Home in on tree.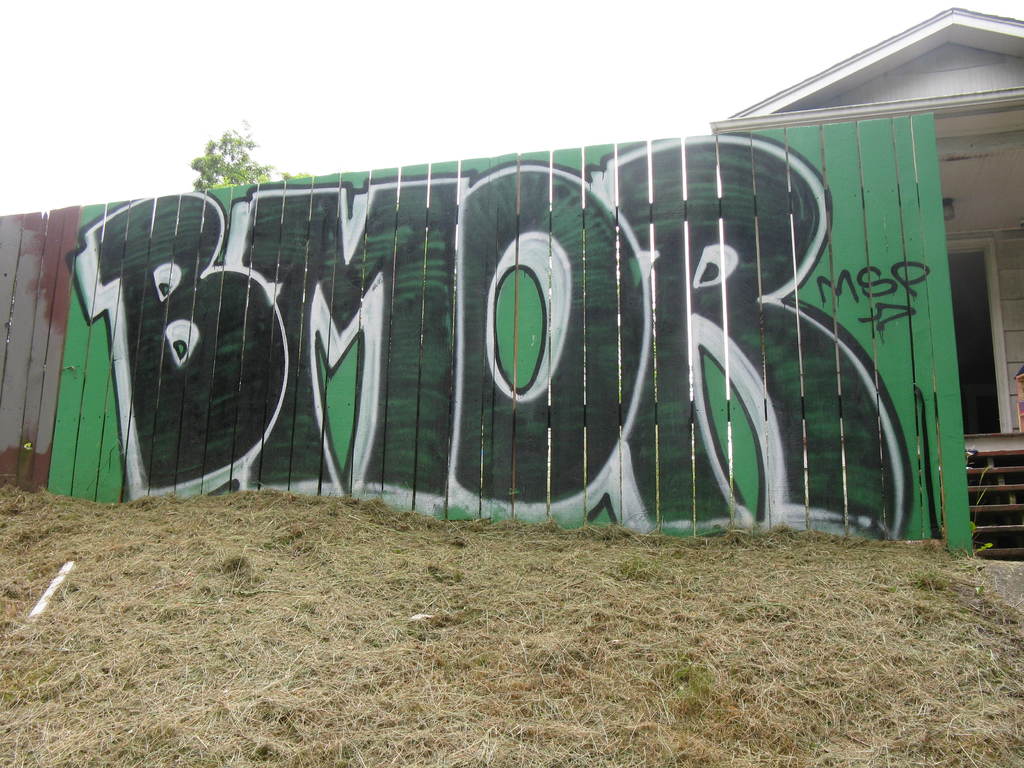
Homed in at x1=190, y1=114, x2=324, y2=193.
